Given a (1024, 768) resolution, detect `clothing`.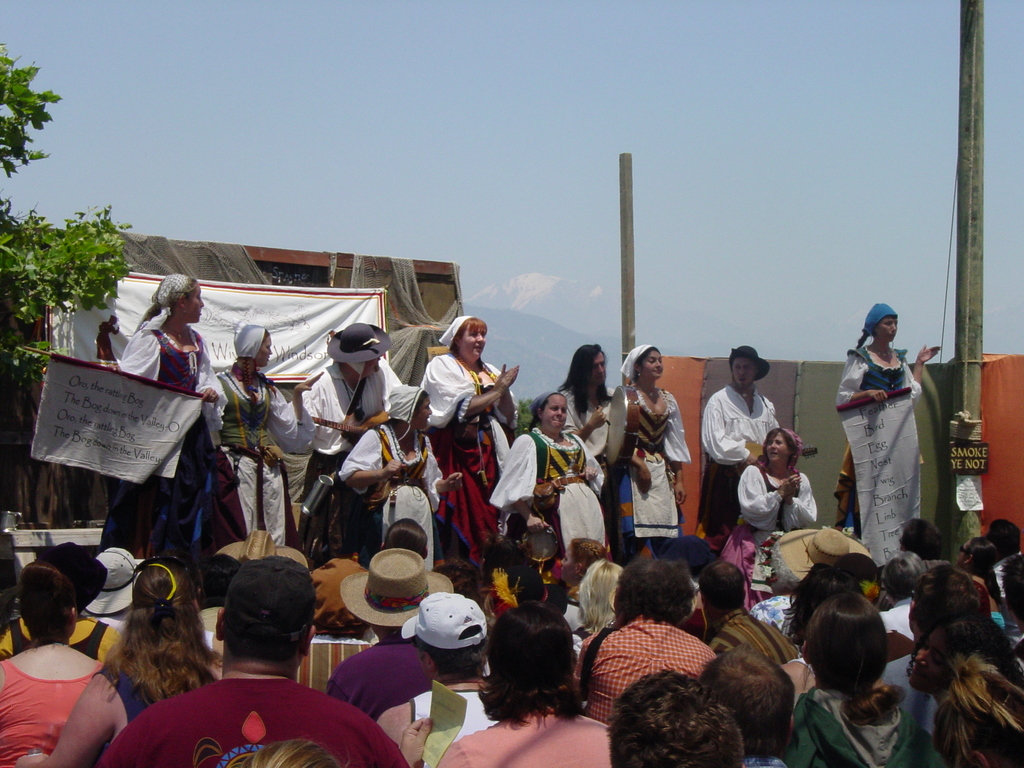
(437,709,611,767).
